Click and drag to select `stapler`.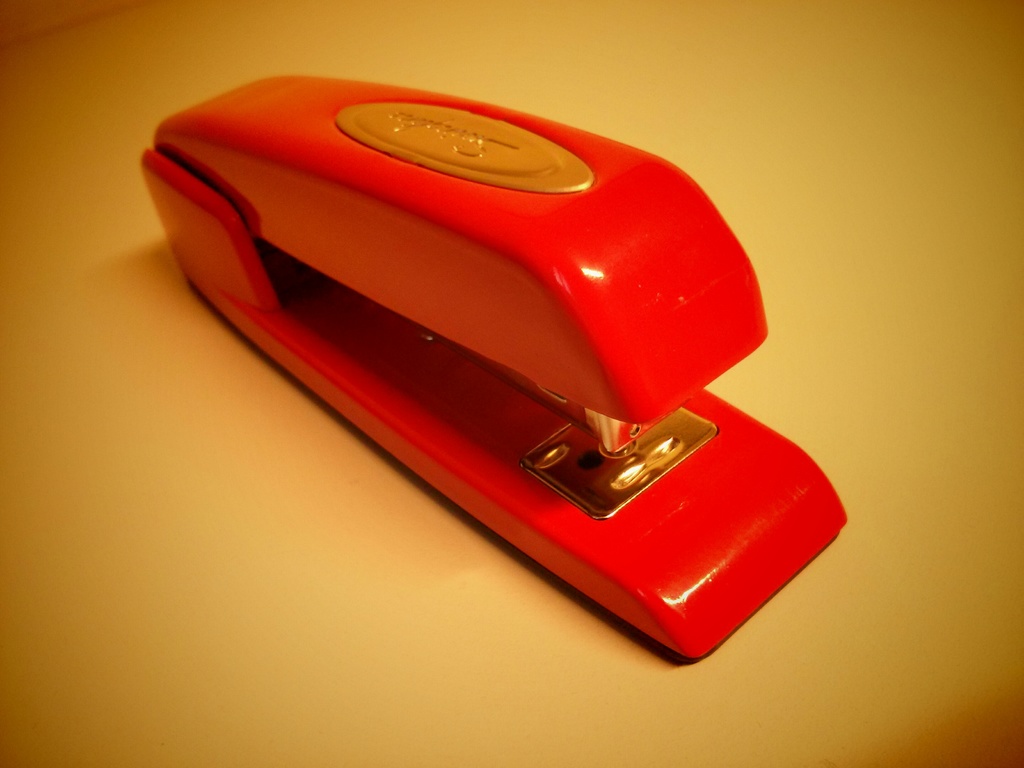
Selection: [x1=138, y1=68, x2=847, y2=664].
